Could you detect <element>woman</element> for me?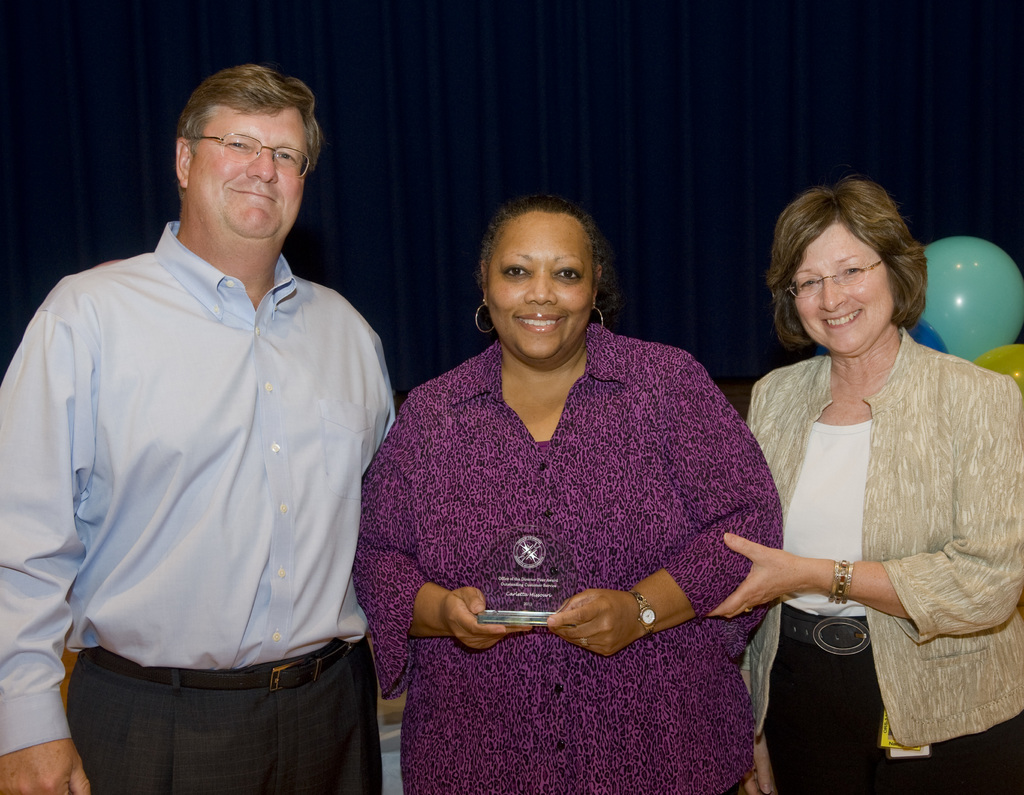
Detection result: 716 177 1020 794.
